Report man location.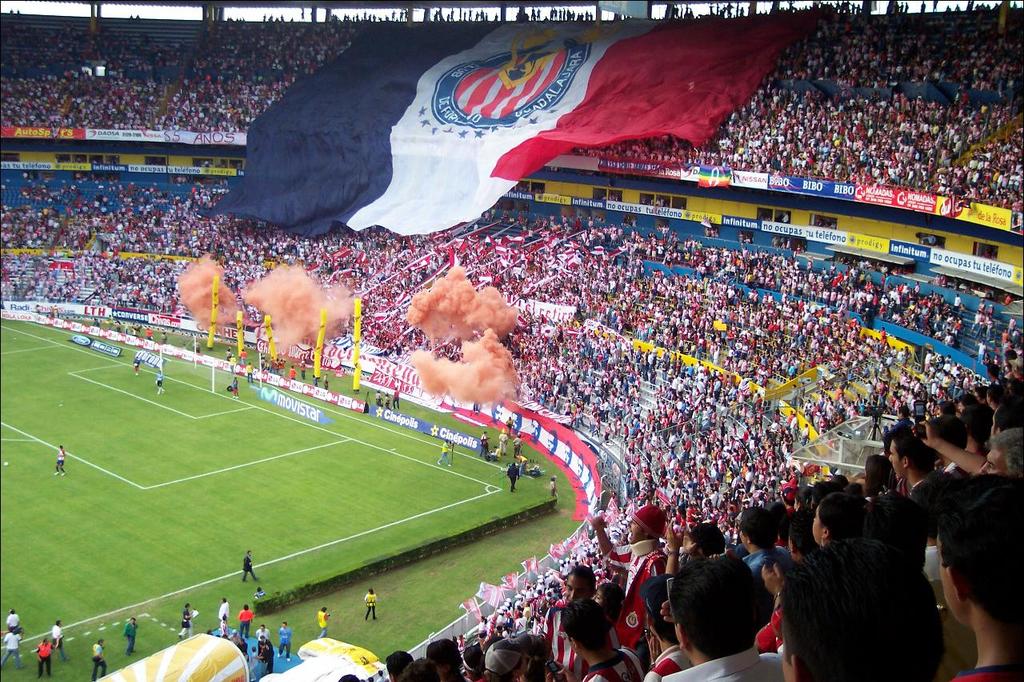
Report: Rect(176, 602, 194, 636).
